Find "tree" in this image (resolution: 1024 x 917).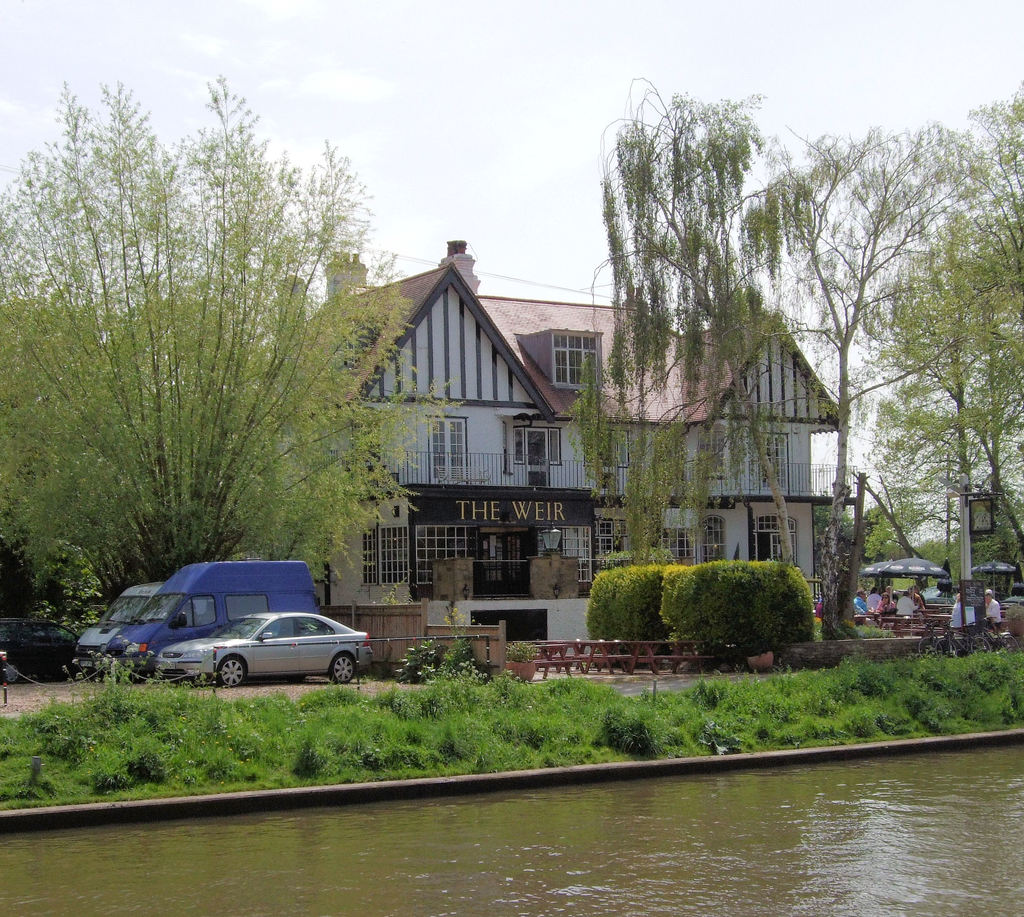
{"x1": 847, "y1": 74, "x2": 1023, "y2": 618}.
